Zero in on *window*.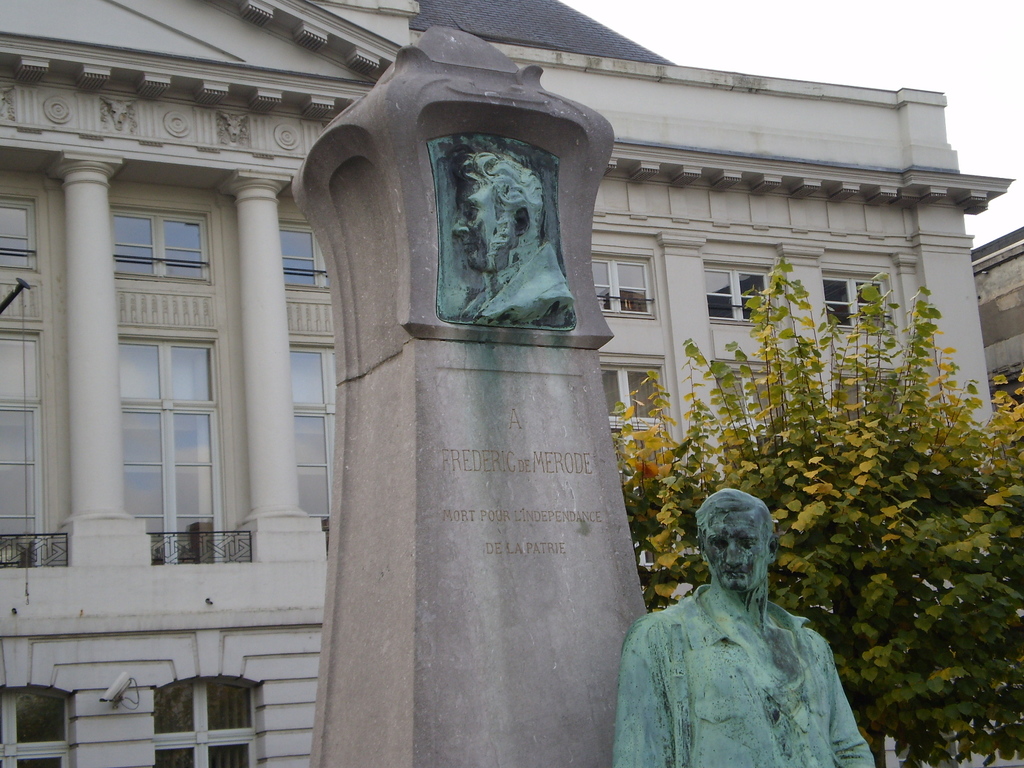
Zeroed in: BBox(593, 257, 659, 320).
